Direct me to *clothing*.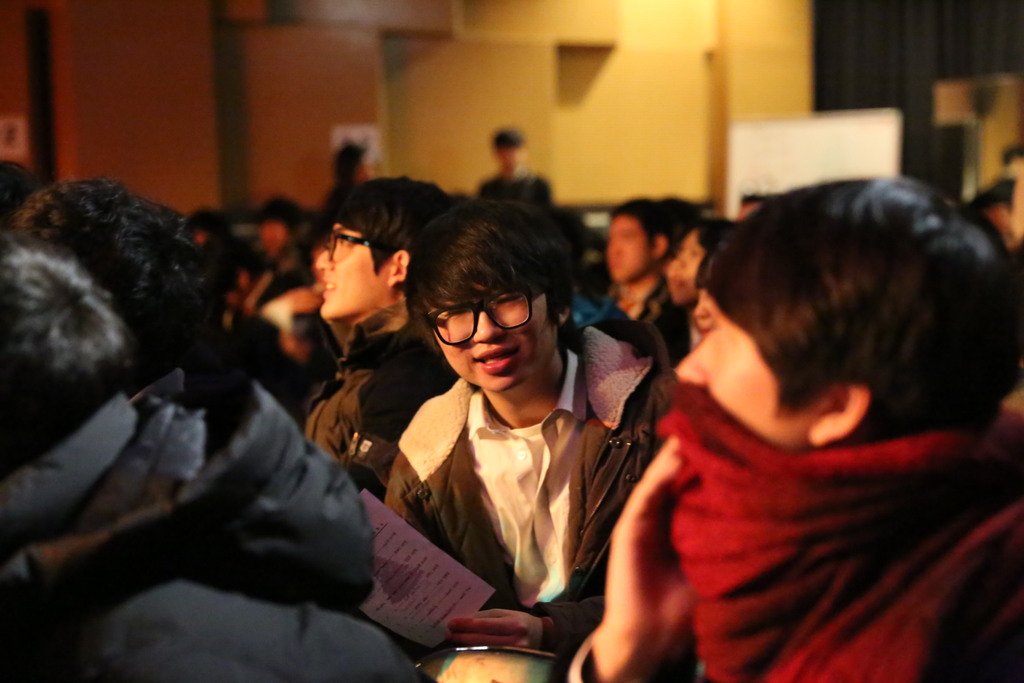
Direction: {"left": 0, "top": 378, "right": 422, "bottom": 682}.
